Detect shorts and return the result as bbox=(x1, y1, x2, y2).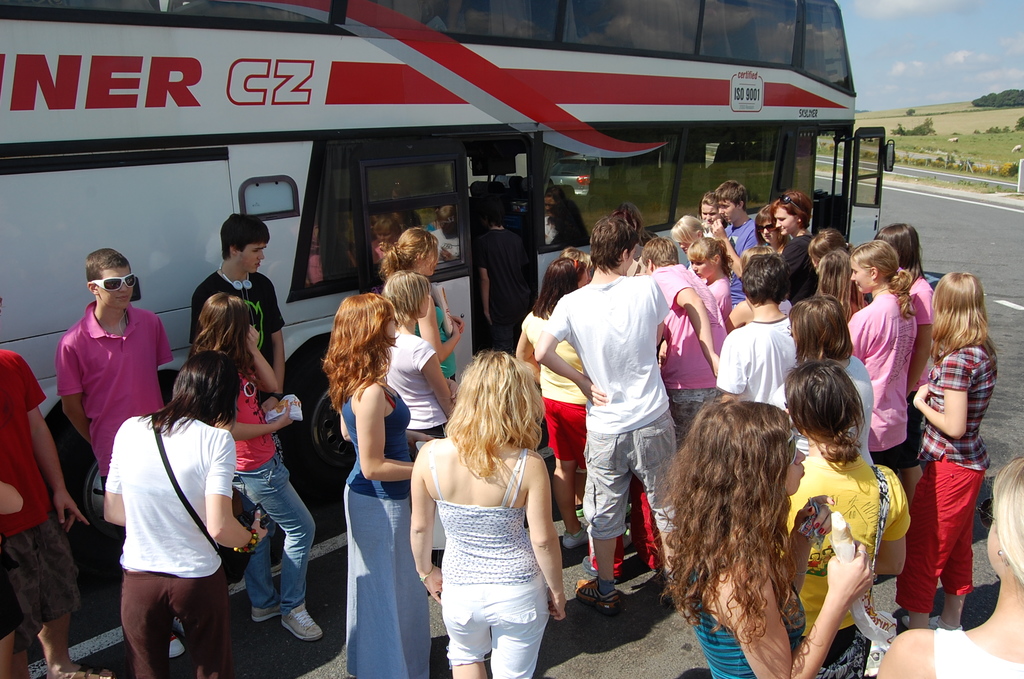
bbox=(821, 624, 865, 678).
